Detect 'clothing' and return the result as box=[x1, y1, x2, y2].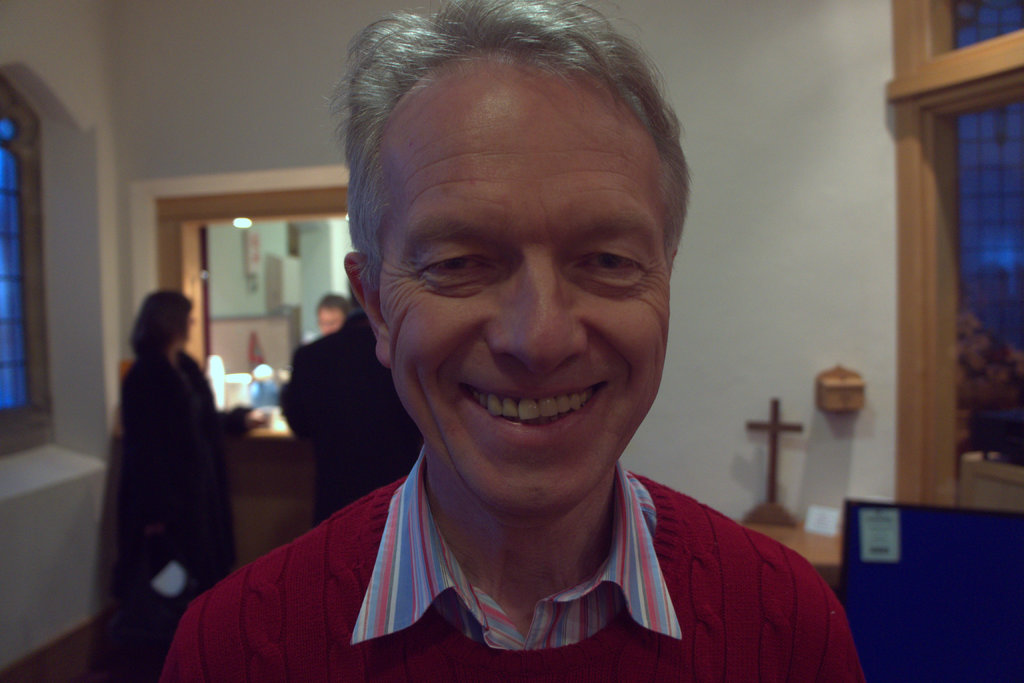
box=[278, 315, 429, 527].
